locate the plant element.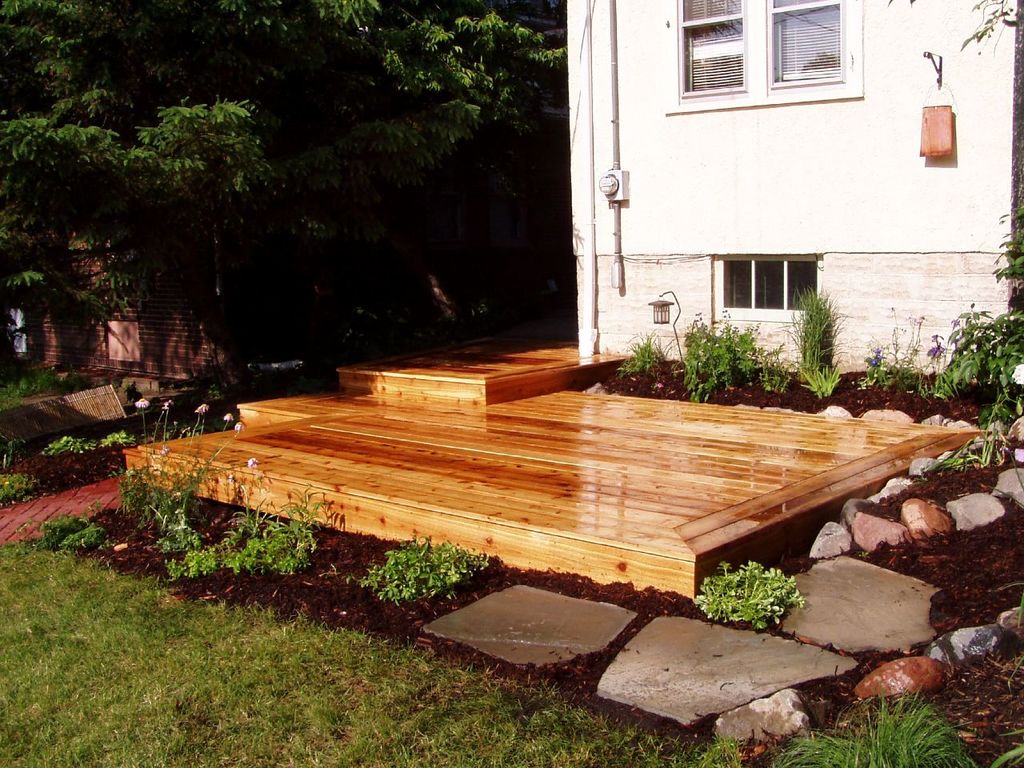
Element bbox: (x1=688, y1=553, x2=802, y2=638).
